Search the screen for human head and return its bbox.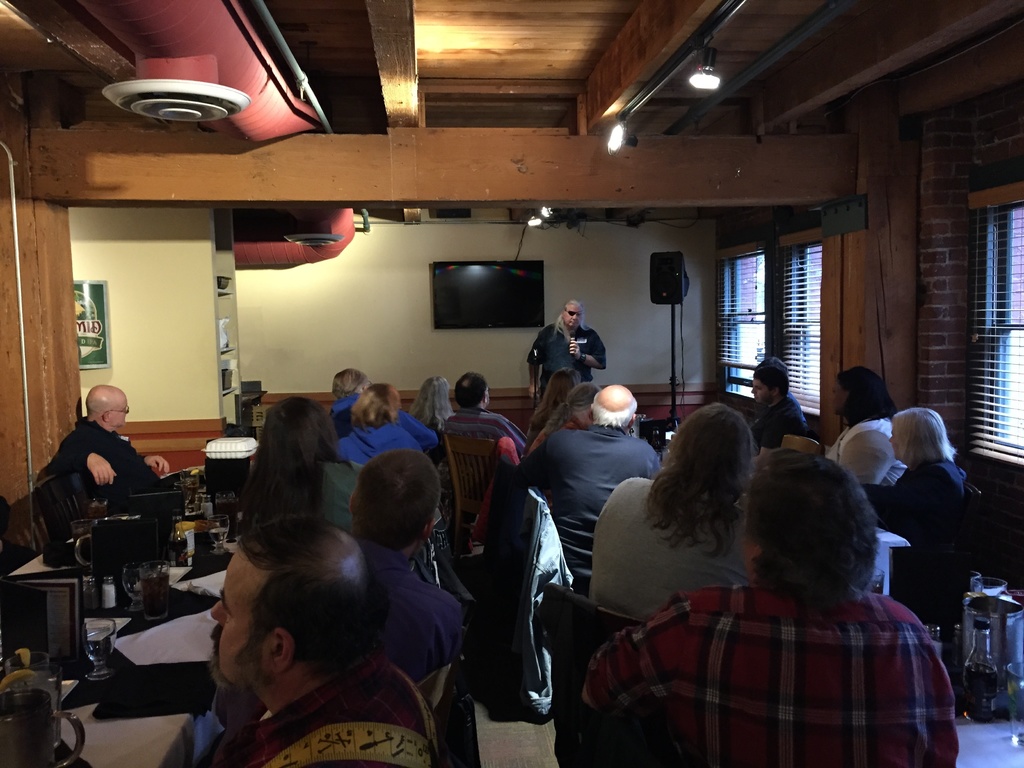
Found: [left=752, top=357, right=790, bottom=406].
